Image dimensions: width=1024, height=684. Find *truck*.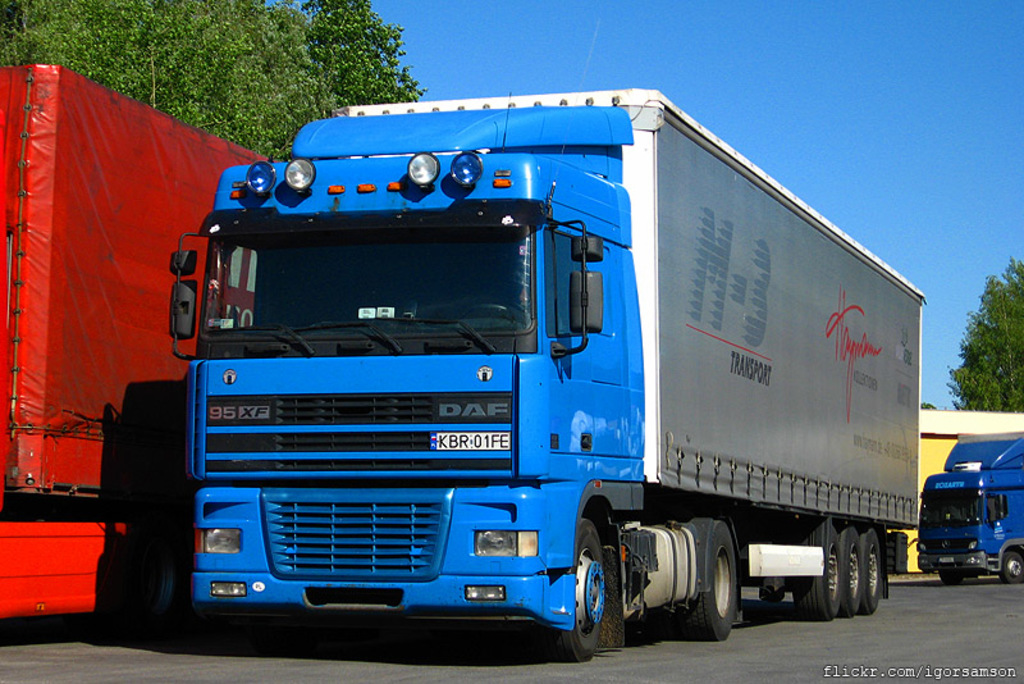
132/76/963/670.
